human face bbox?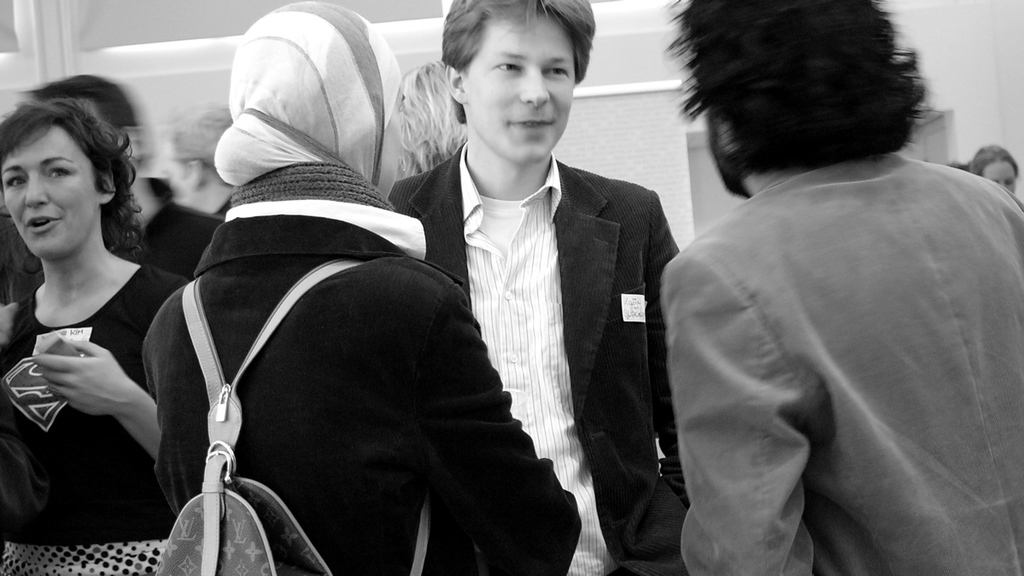
pyautogui.locateOnScreen(465, 8, 574, 162)
